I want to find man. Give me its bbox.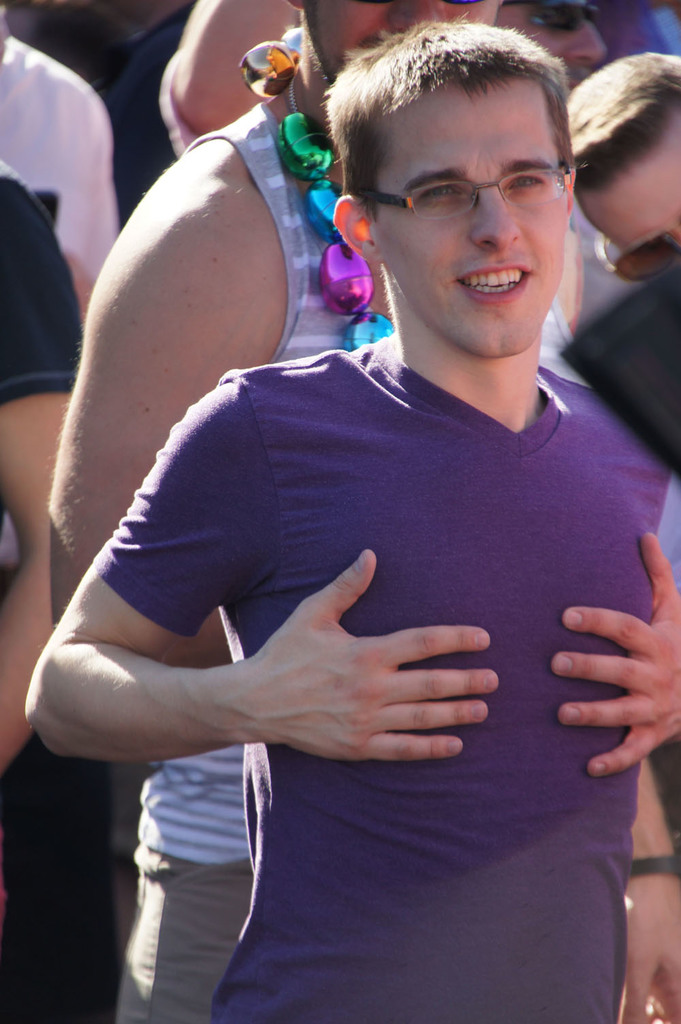
bbox=[494, 0, 610, 95].
